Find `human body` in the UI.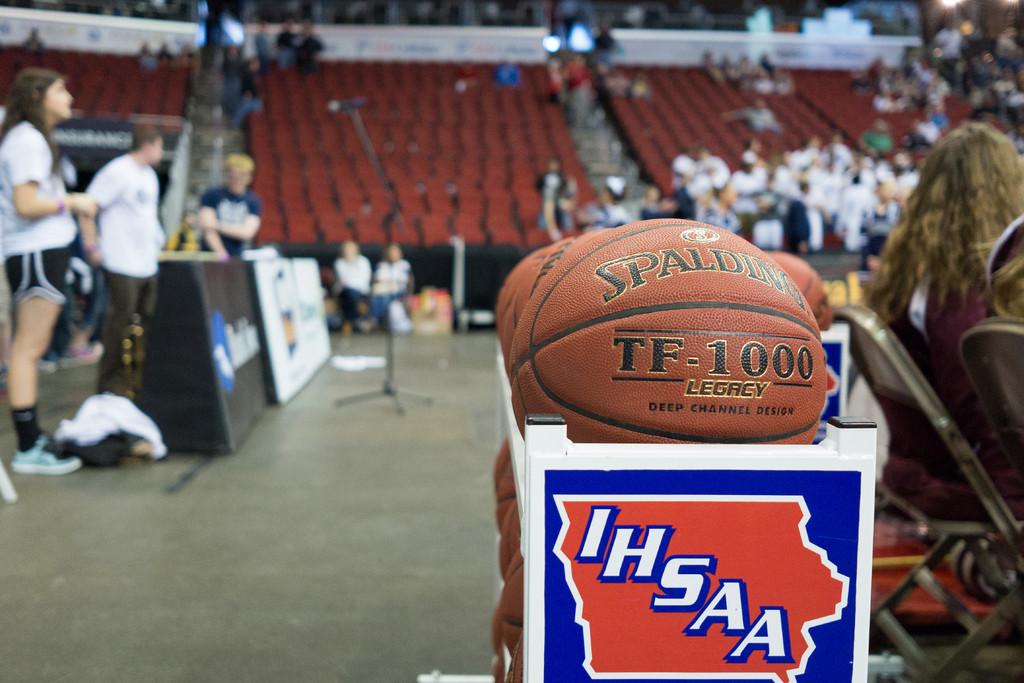
UI element at pyautogui.locateOnScreen(819, 110, 1023, 465).
